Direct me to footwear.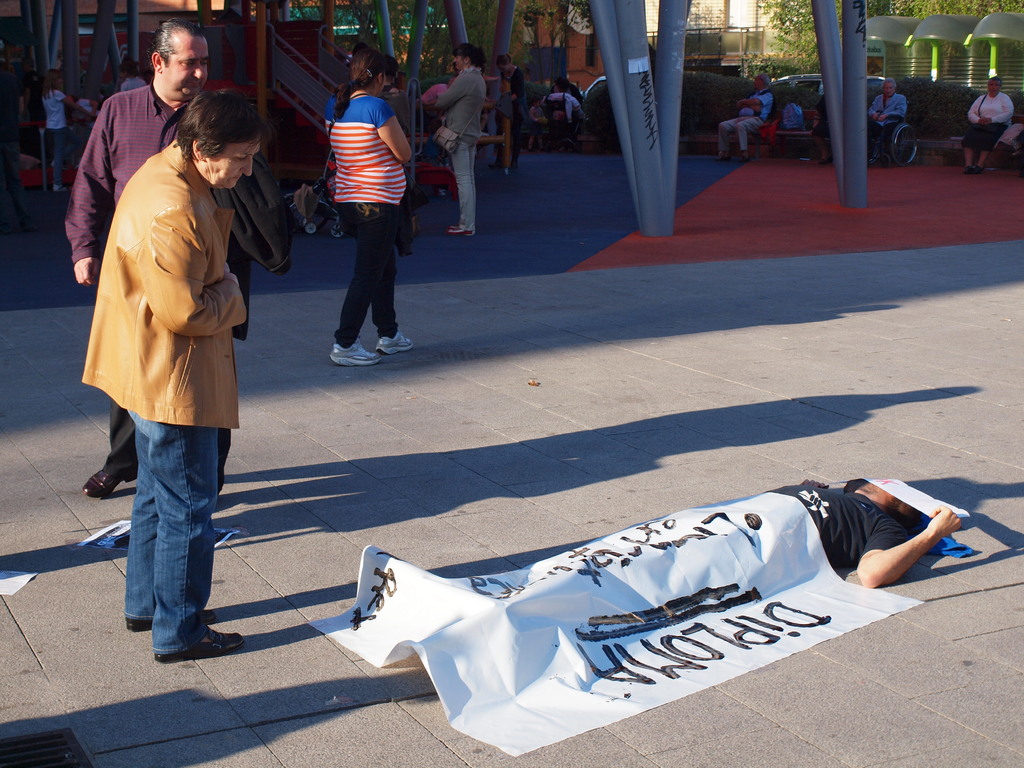
Direction: [17, 207, 28, 218].
